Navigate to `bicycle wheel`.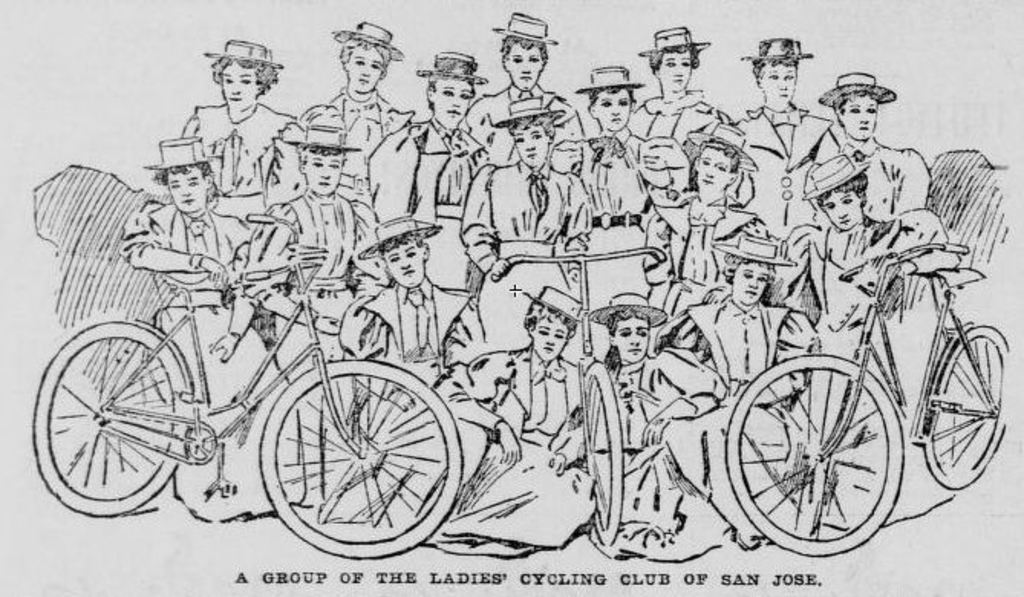
Navigation target: box=[254, 358, 462, 568].
